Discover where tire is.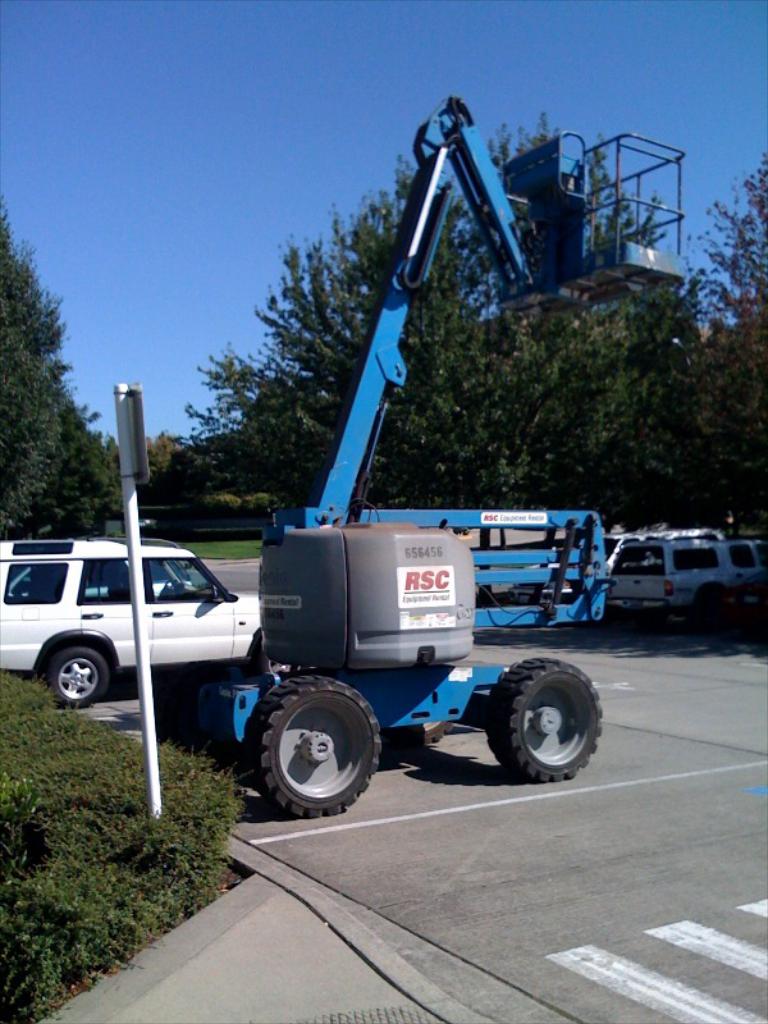
Discovered at [257,654,301,680].
